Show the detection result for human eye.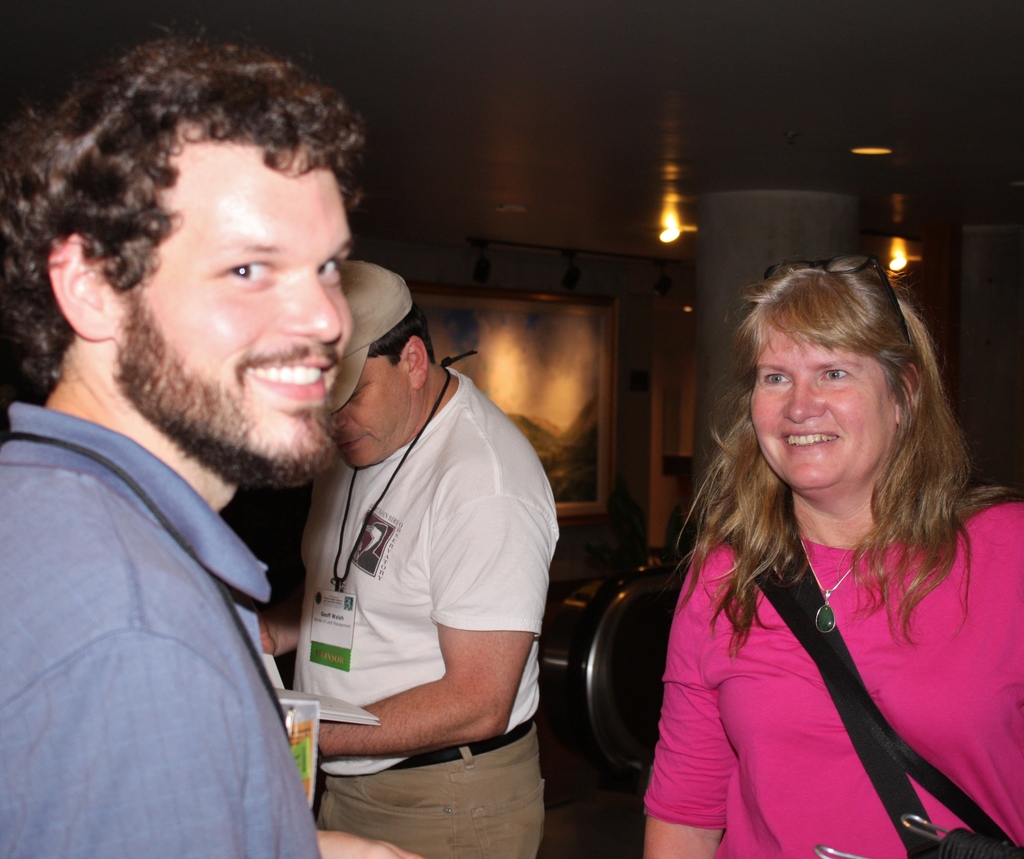
bbox(760, 369, 792, 388).
